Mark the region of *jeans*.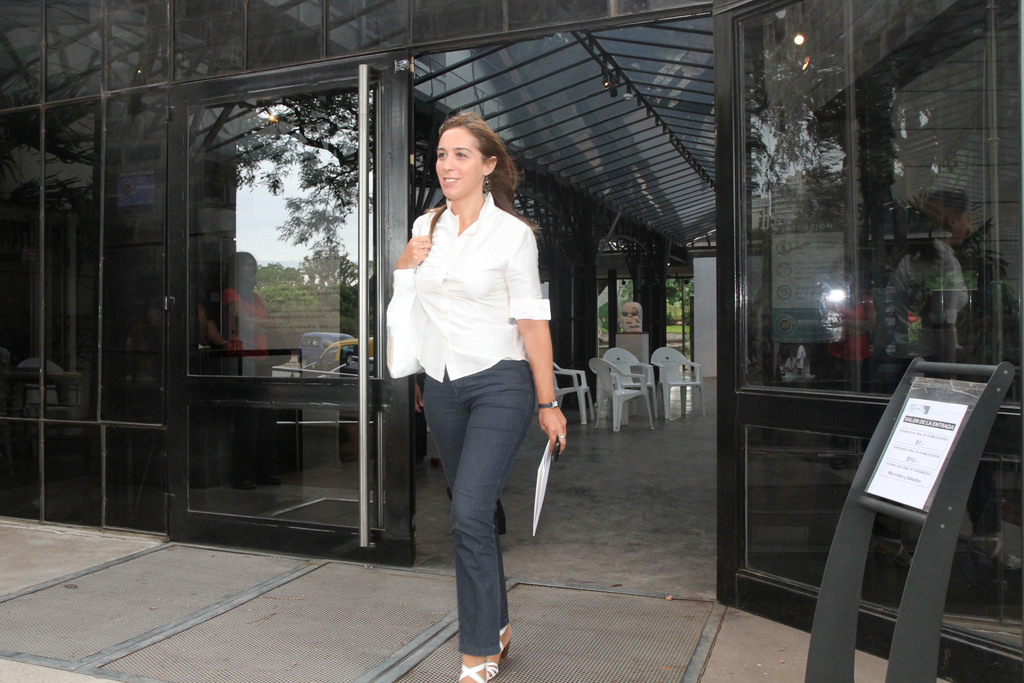
Region: Rect(419, 358, 536, 656).
